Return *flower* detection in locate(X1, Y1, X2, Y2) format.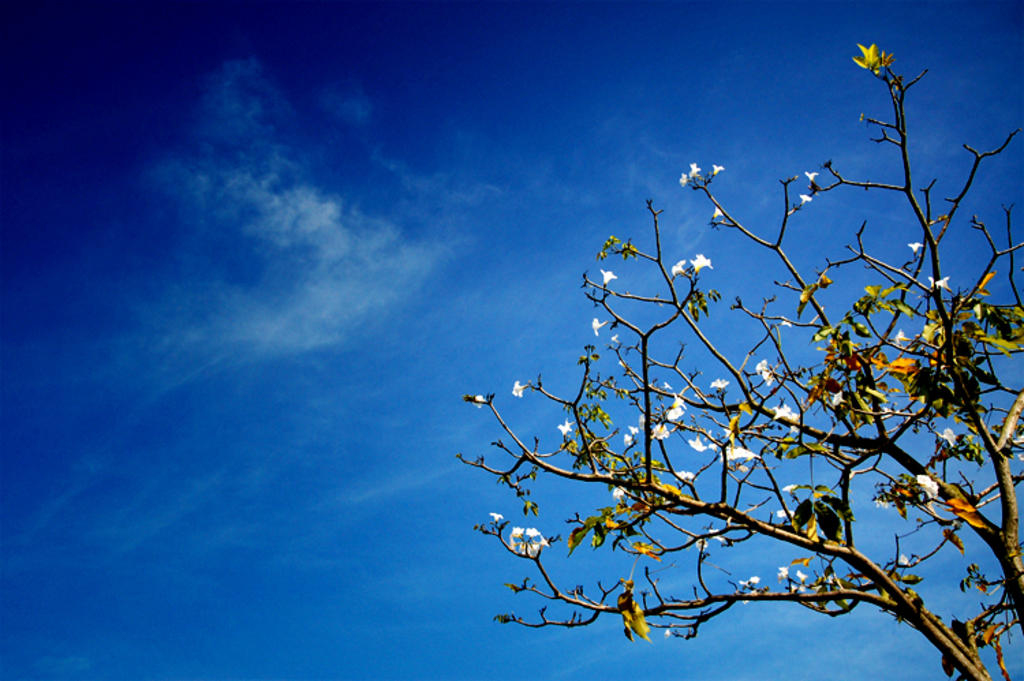
locate(928, 274, 935, 288).
